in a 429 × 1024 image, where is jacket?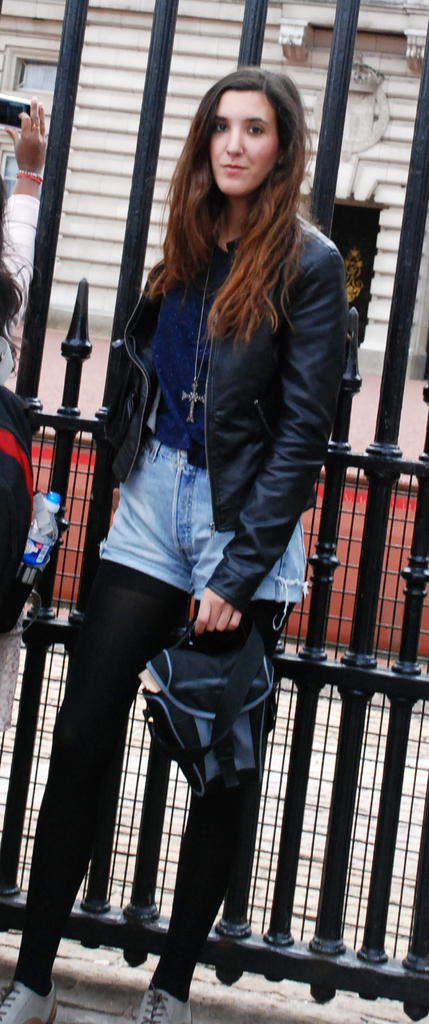
<box>67,198,351,594</box>.
